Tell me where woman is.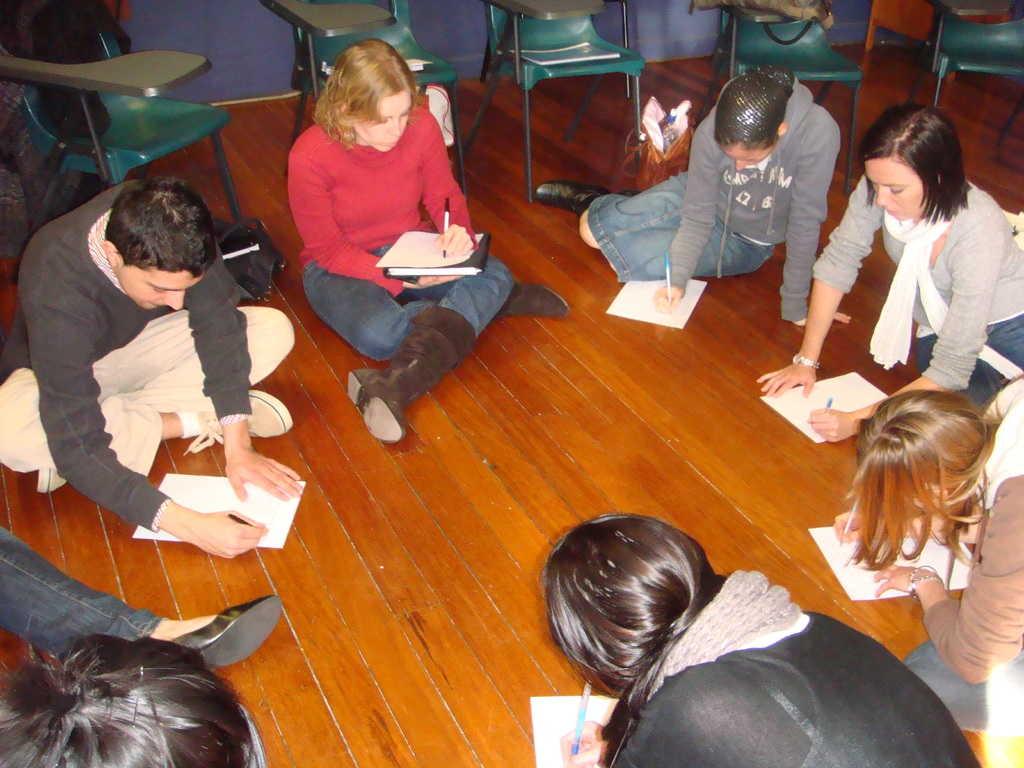
woman is at {"x1": 530, "y1": 61, "x2": 856, "y2": 329}.
